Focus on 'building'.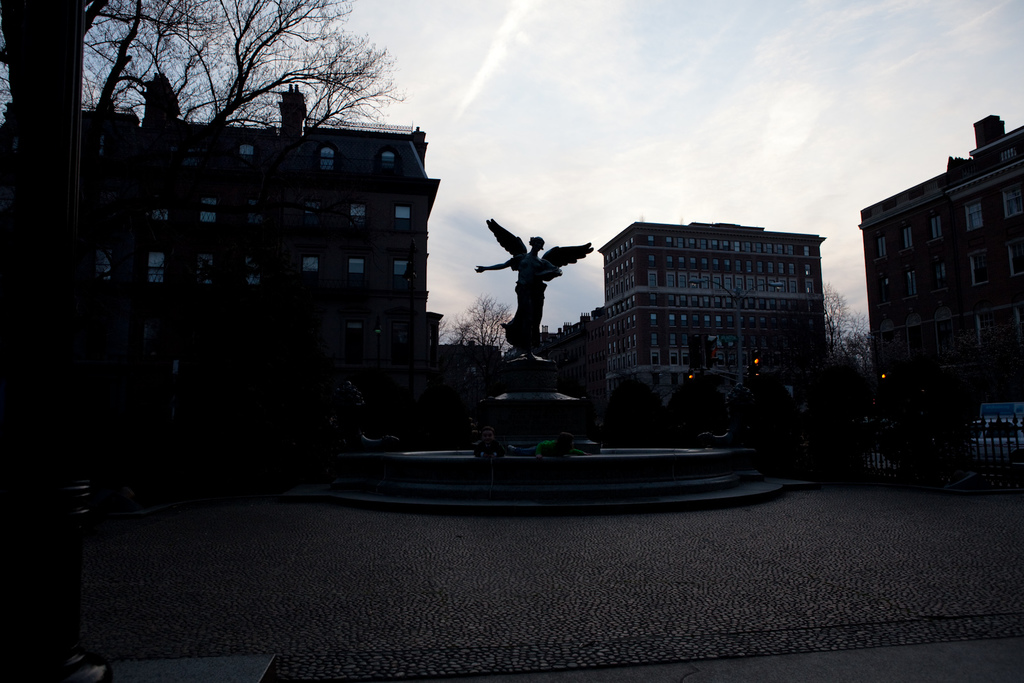
Focused at [x1=596, y1=223, x2=828, y2=412].
